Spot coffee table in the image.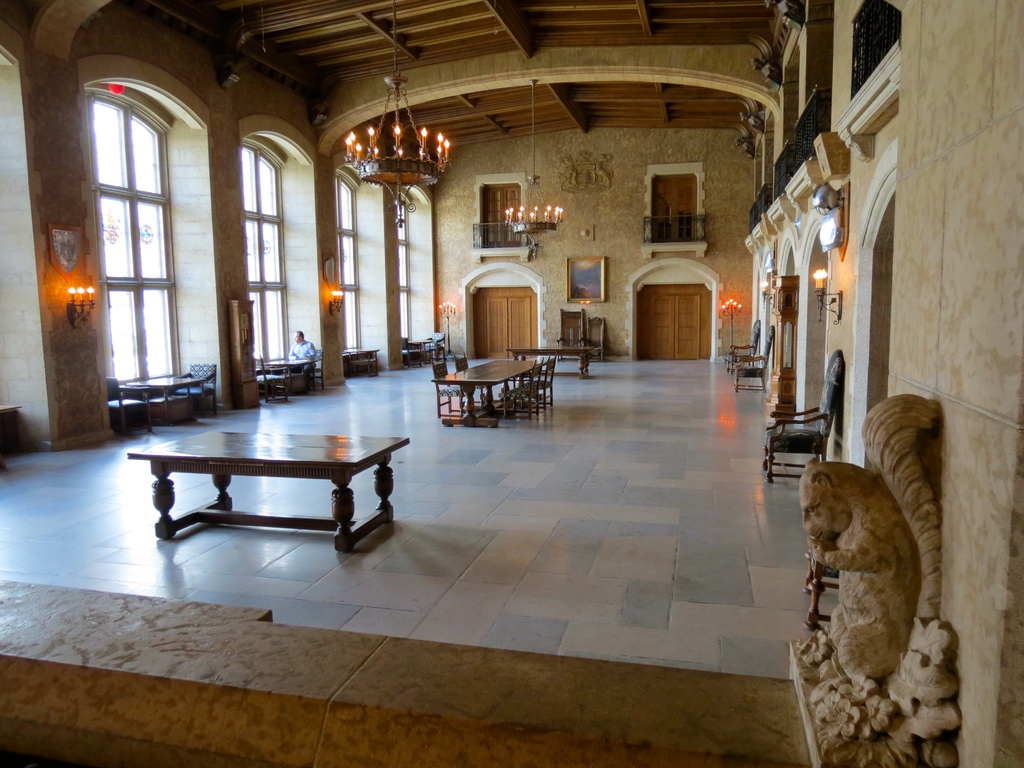
coffee table found at 509/340/589/378.
